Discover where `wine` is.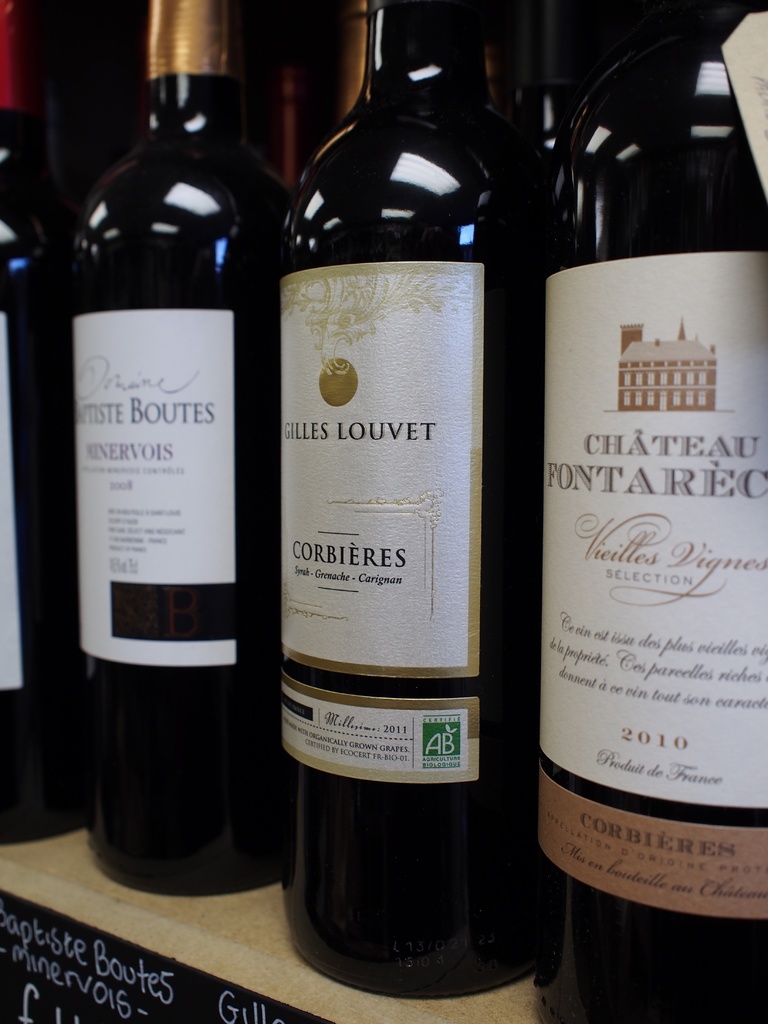
Discovered at <region>332, 0, 373, 127</region>.
